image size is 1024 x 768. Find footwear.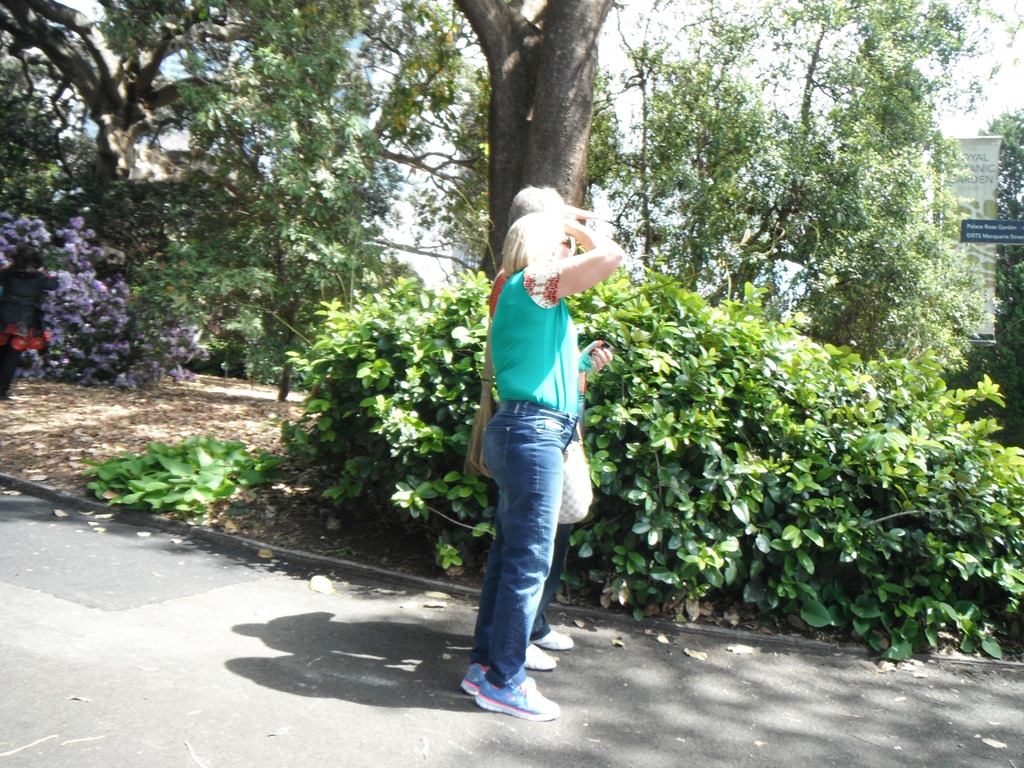
533, 630, 574, 653.
